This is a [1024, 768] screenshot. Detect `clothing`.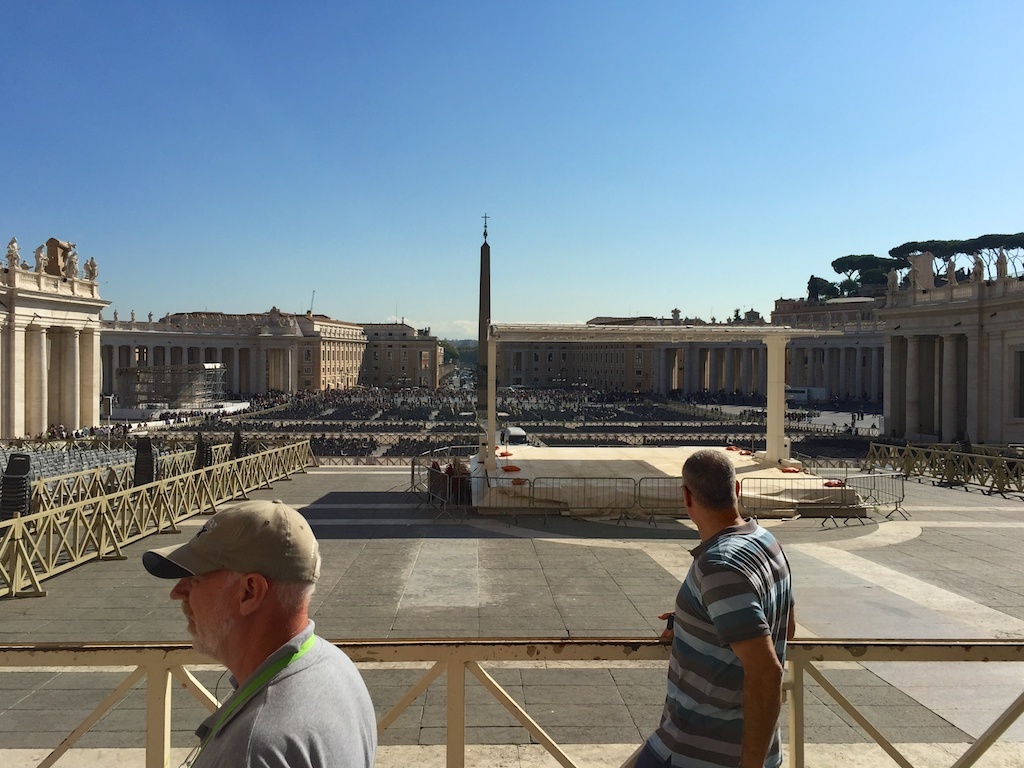
detection(598, 510, 792, 767).
